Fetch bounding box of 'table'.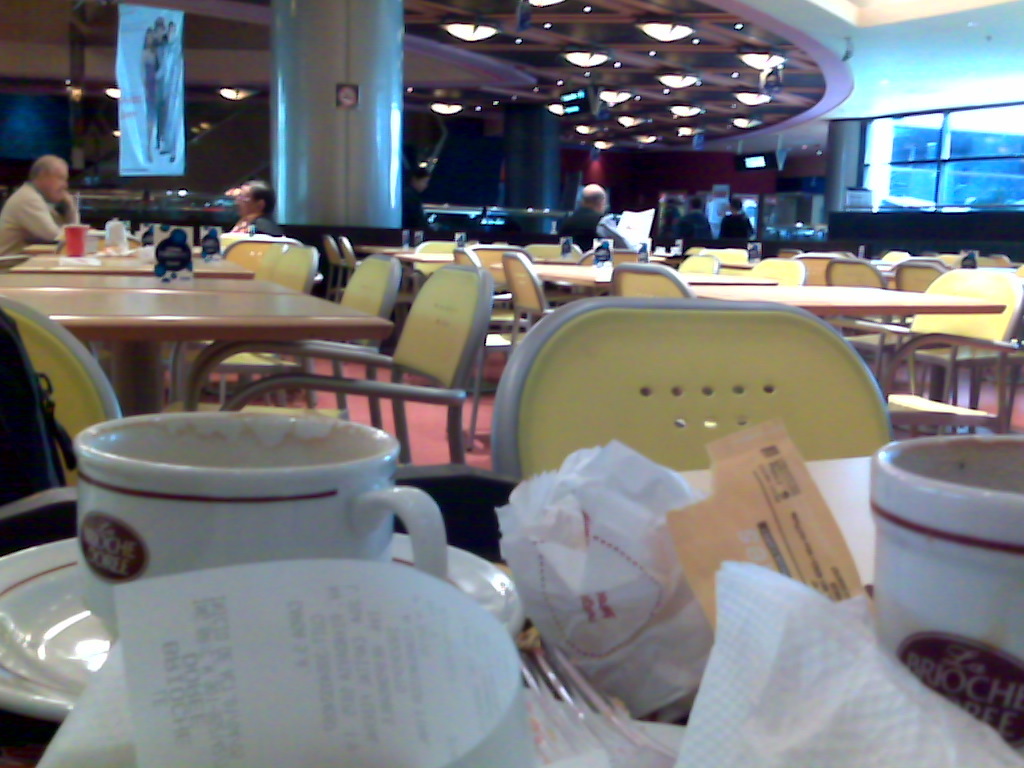
Bbox: detection(6, 252, 406, 414).
